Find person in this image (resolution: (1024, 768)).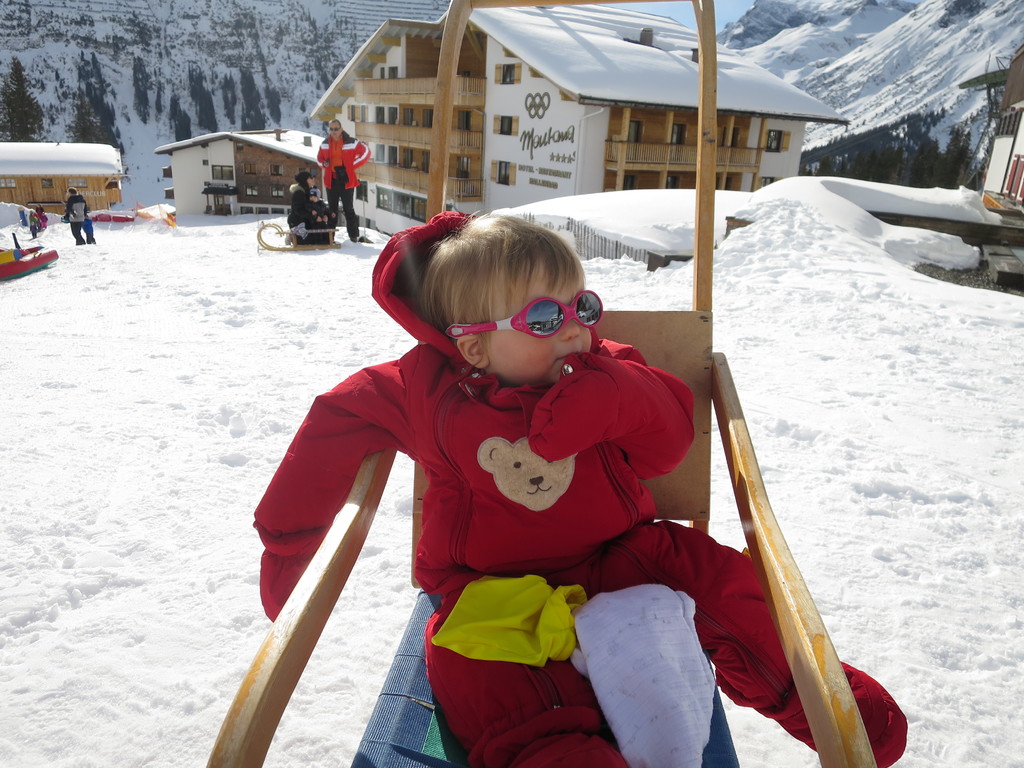
(left=65, top=186, right=83, bottom=244).
